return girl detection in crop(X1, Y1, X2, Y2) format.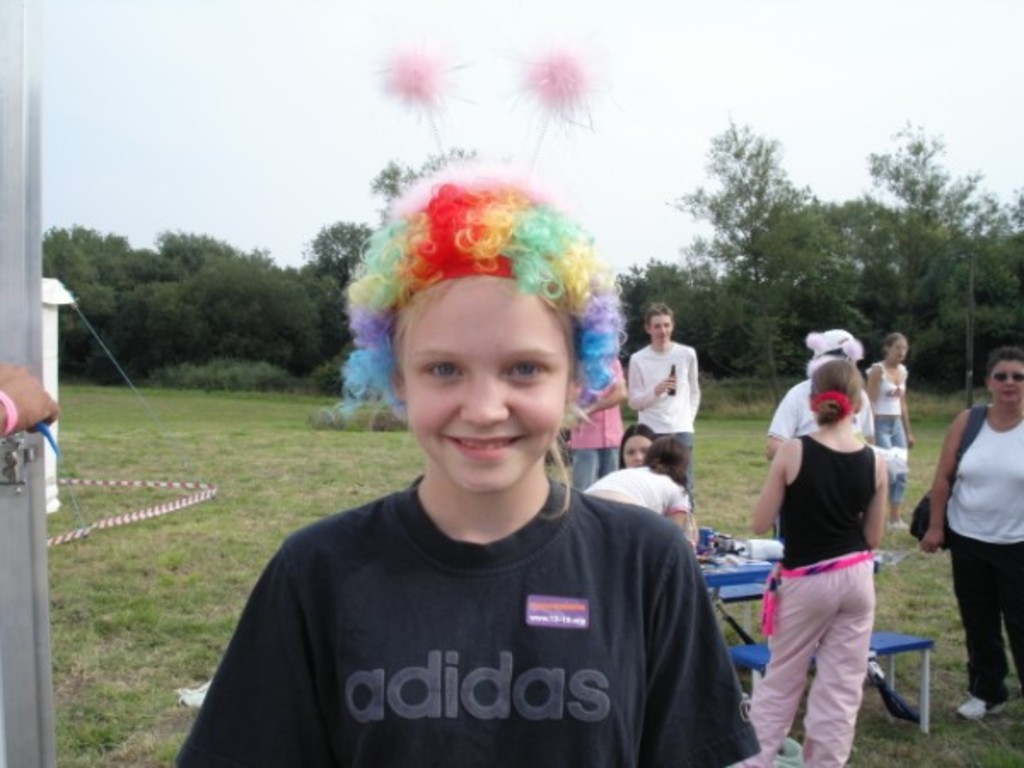
crop(753, 358, 887, 766).
